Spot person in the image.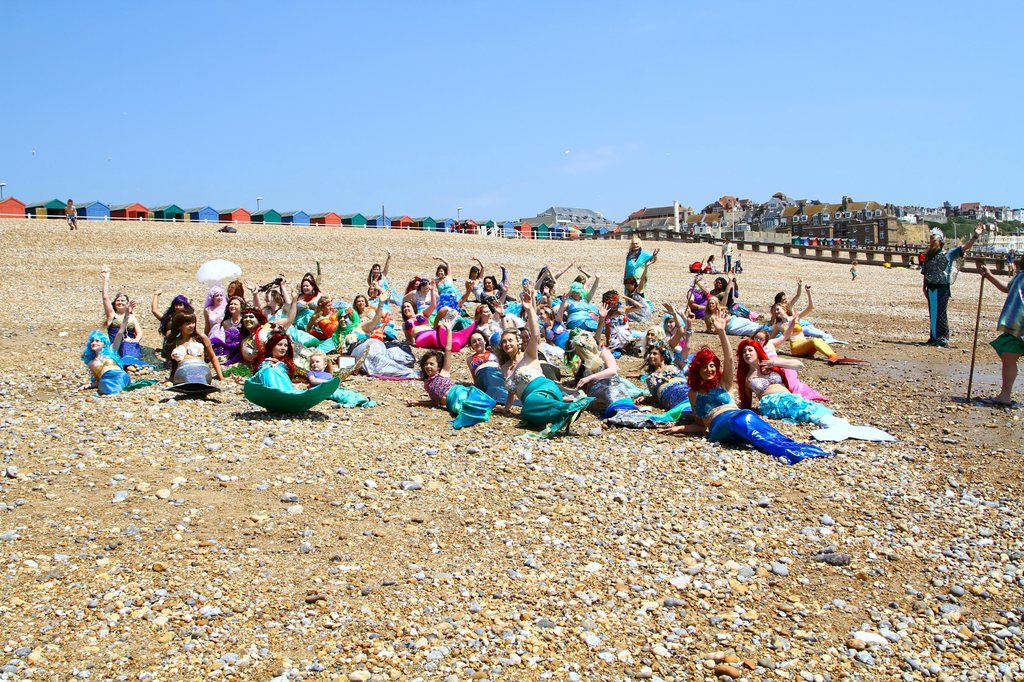
person found at (left=364, top=282, right=388, bottom=317).
